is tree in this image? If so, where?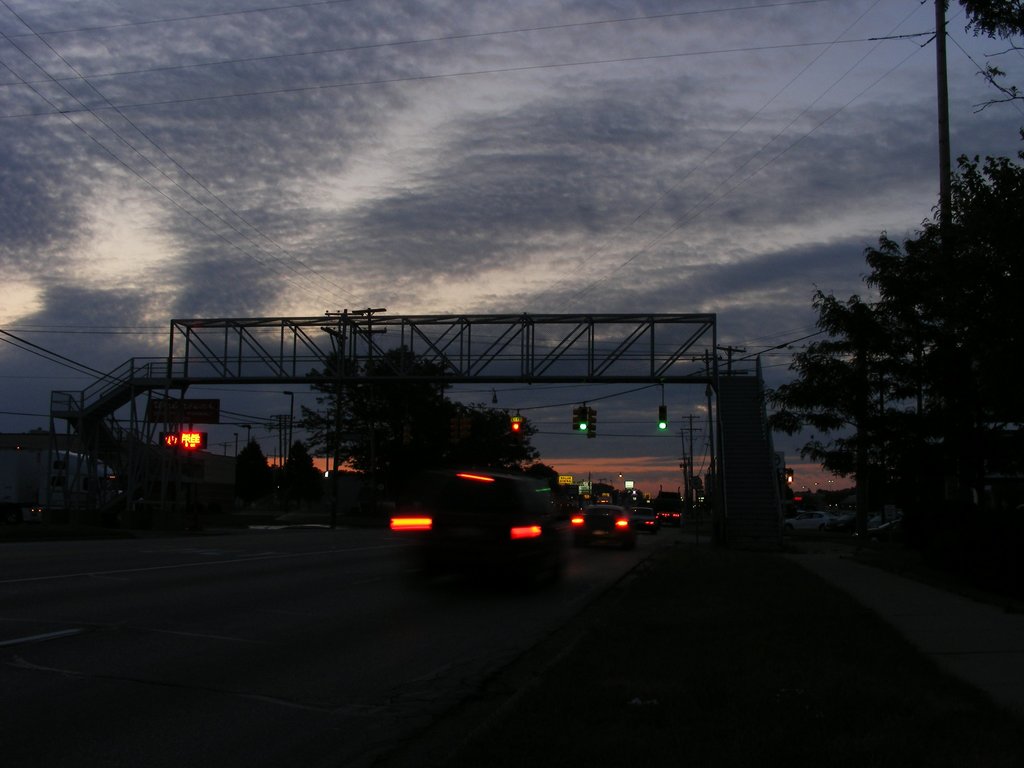
Yes, at bbox(787, 139, 1023, 563).
